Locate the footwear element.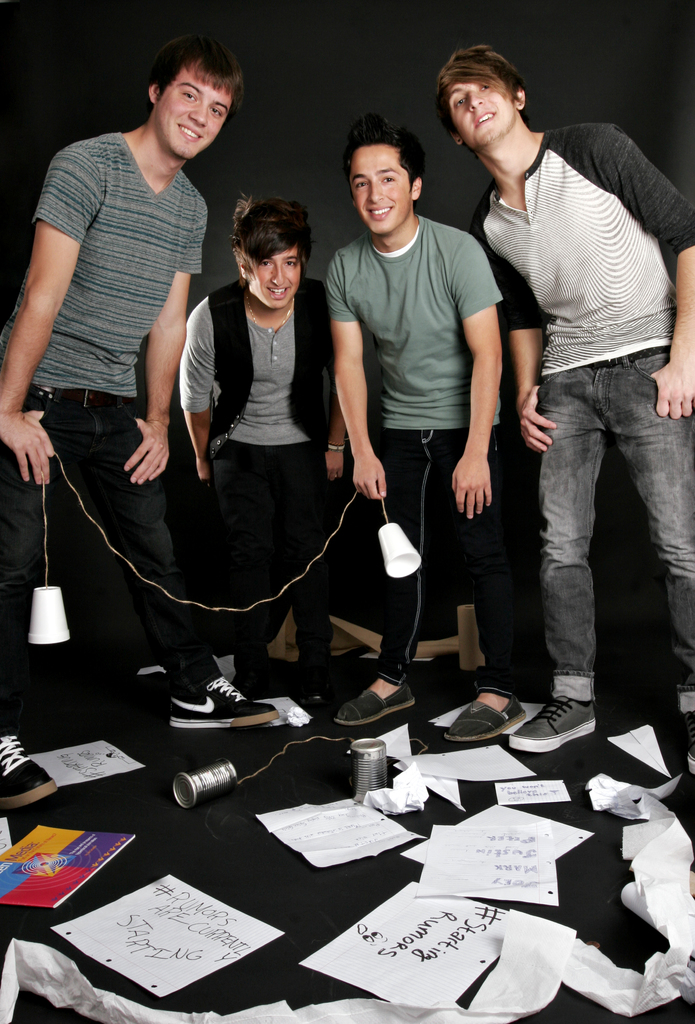
Element bbox: rect(295, 676, 340, 712).
